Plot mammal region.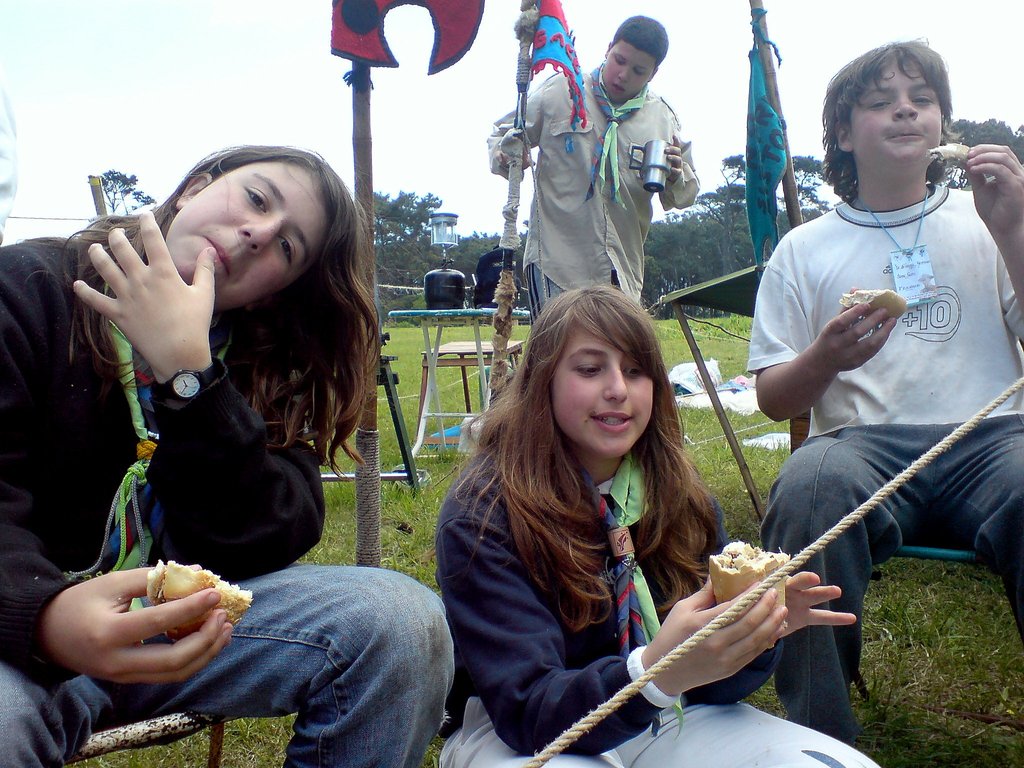
Plotted at detection(753, 36, 1023, 744).
